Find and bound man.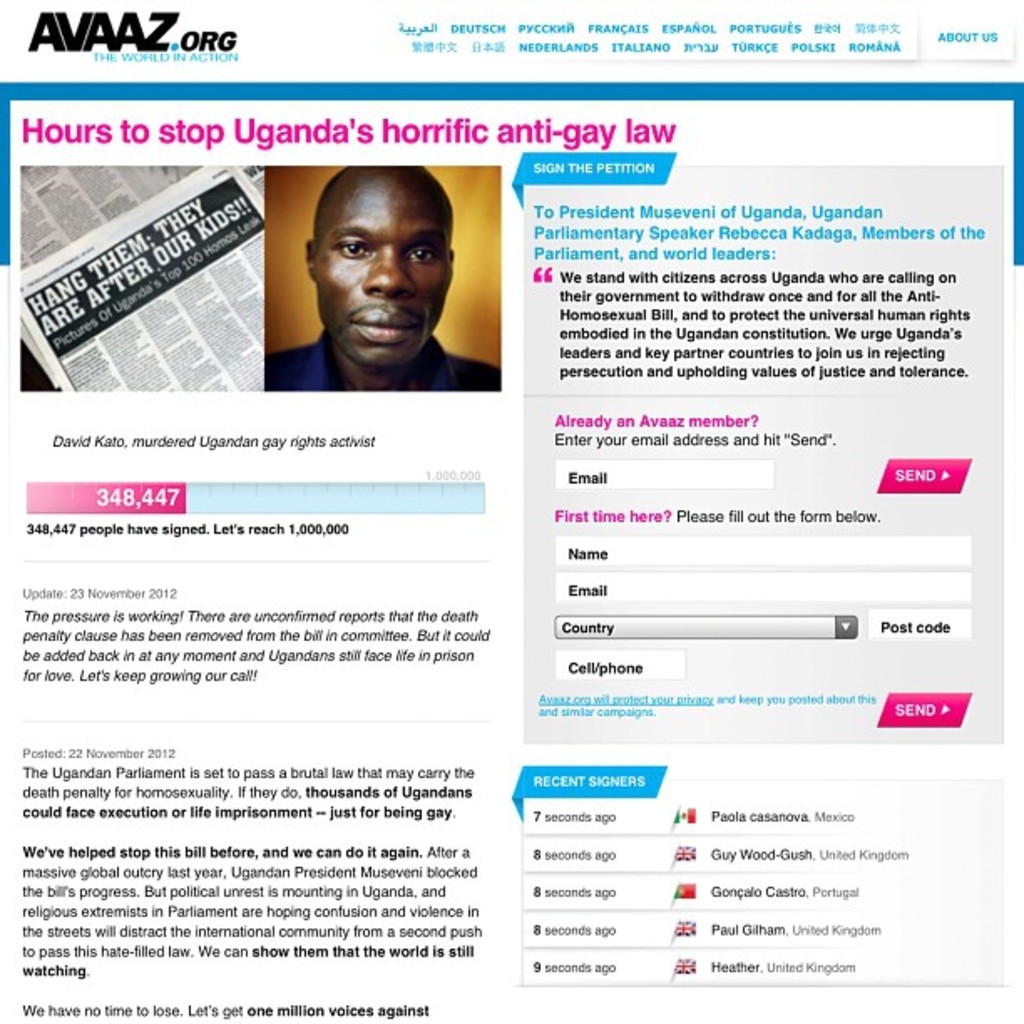
Bound: <box>266,169,505,397</box>.
